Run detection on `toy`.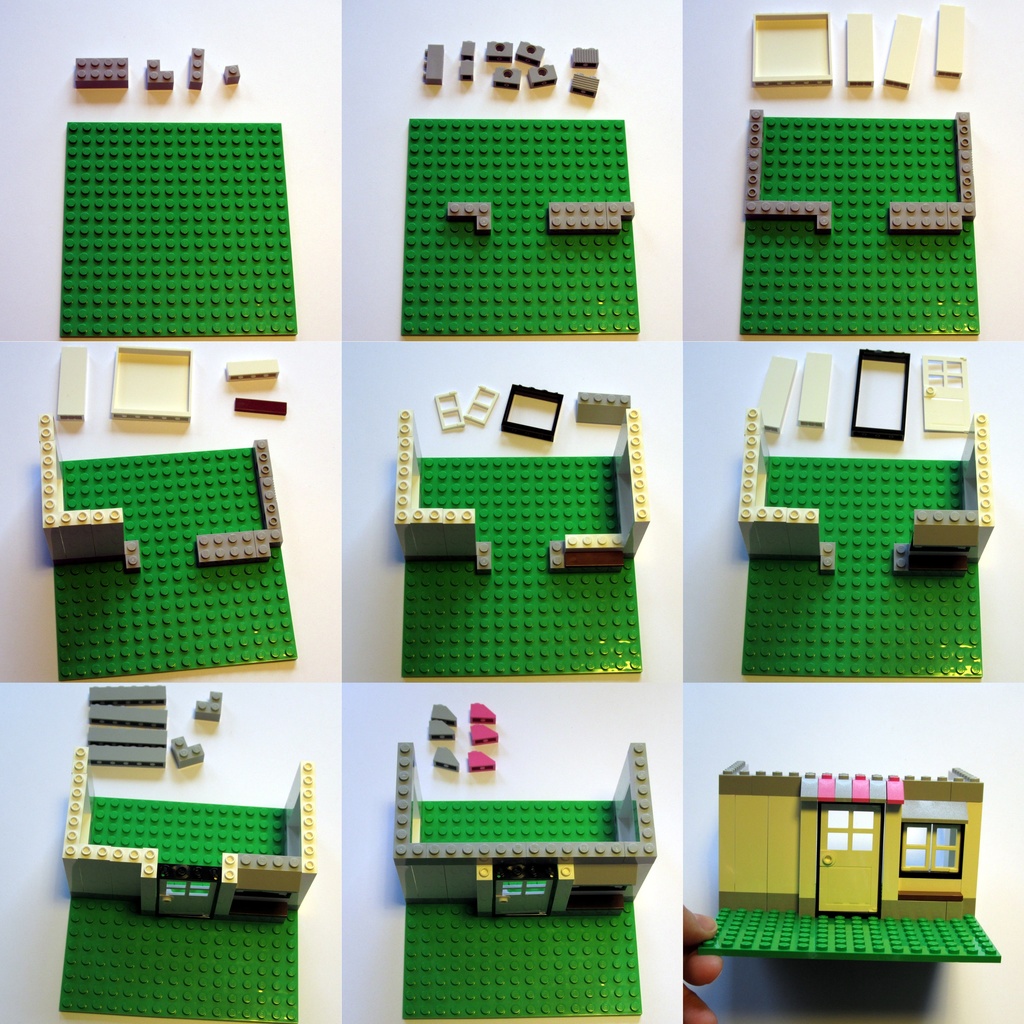
Result: (left=514, top=39, right=545, bottom=67).
